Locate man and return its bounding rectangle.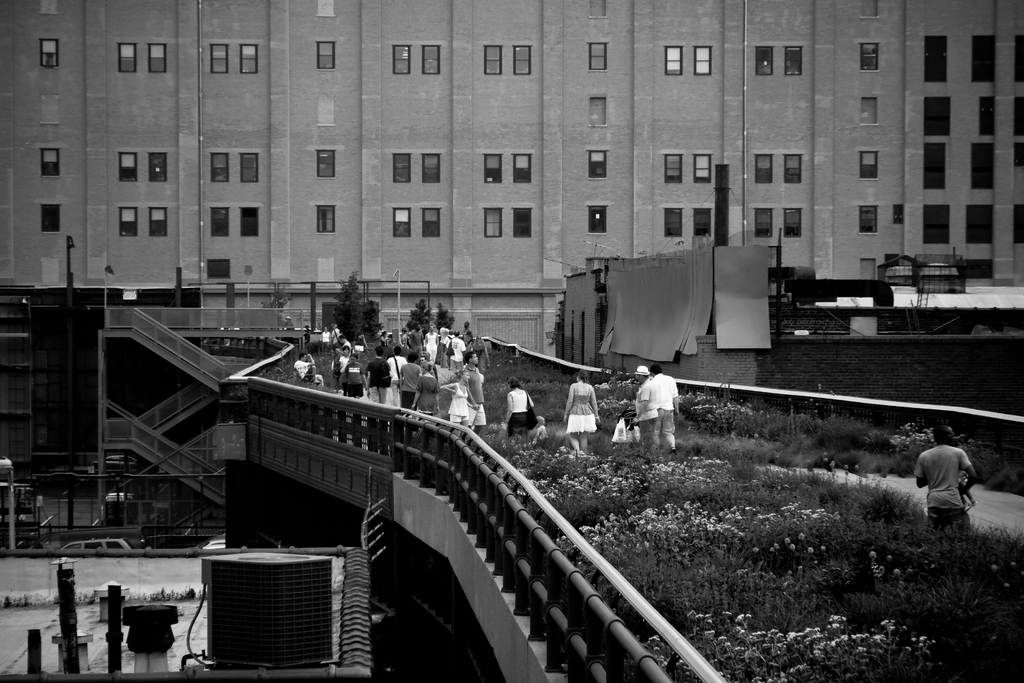
bbox=[294, 354, 325, 390].
